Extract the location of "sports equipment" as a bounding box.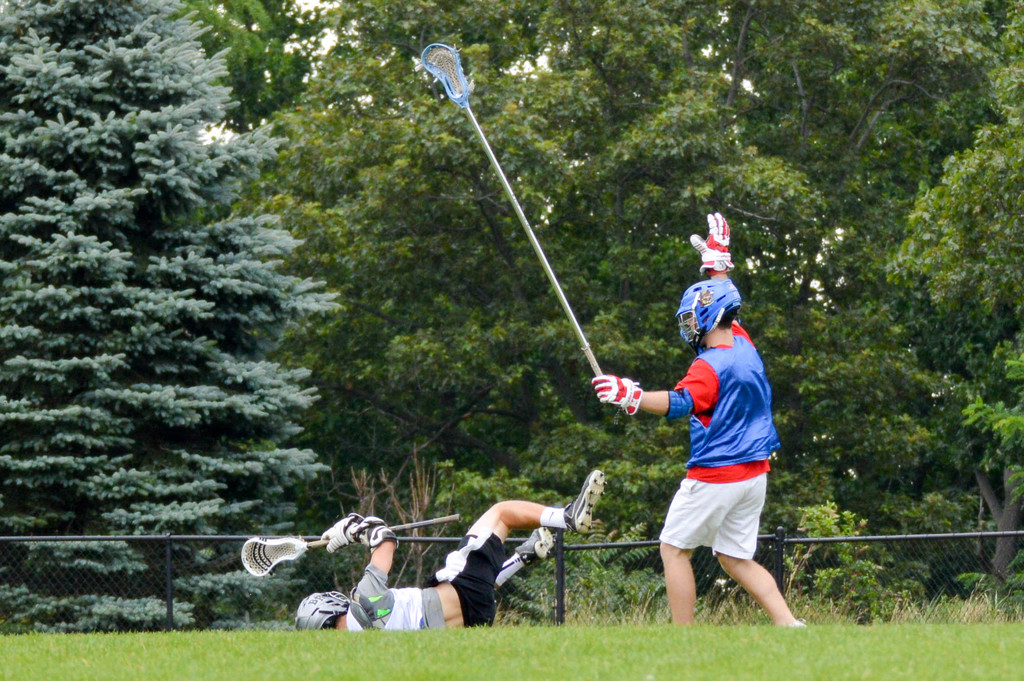
x1=692, y1=215, x2=737, y2=274.
